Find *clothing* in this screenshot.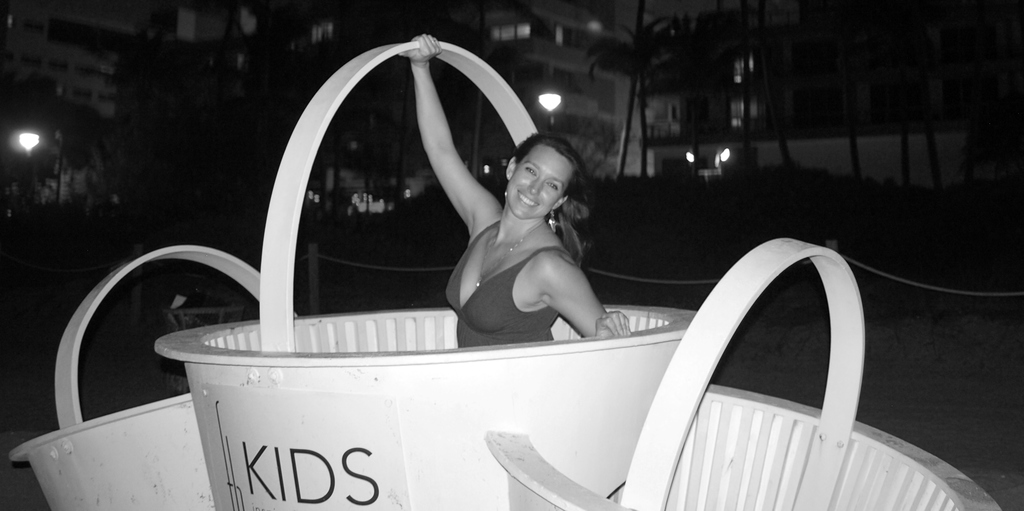
The bounding box for *clothing* is (left=455, top=174, right=605, bottom=341).
